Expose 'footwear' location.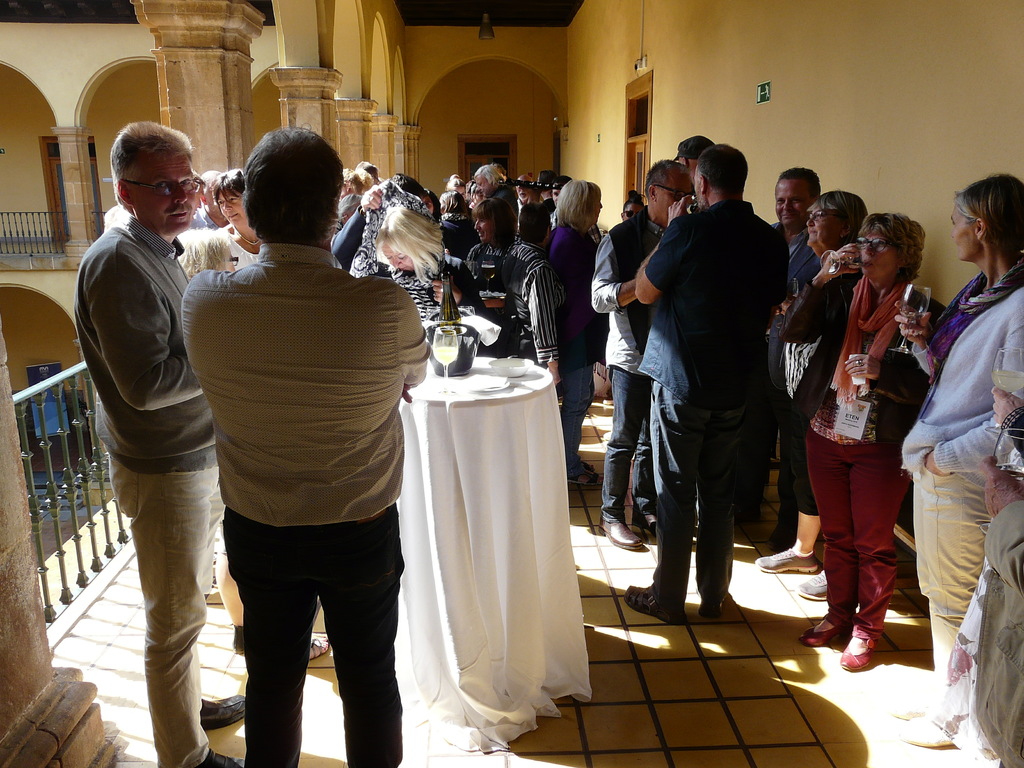
Exposed at [left=632, top=512, right=658, bottom=534].
